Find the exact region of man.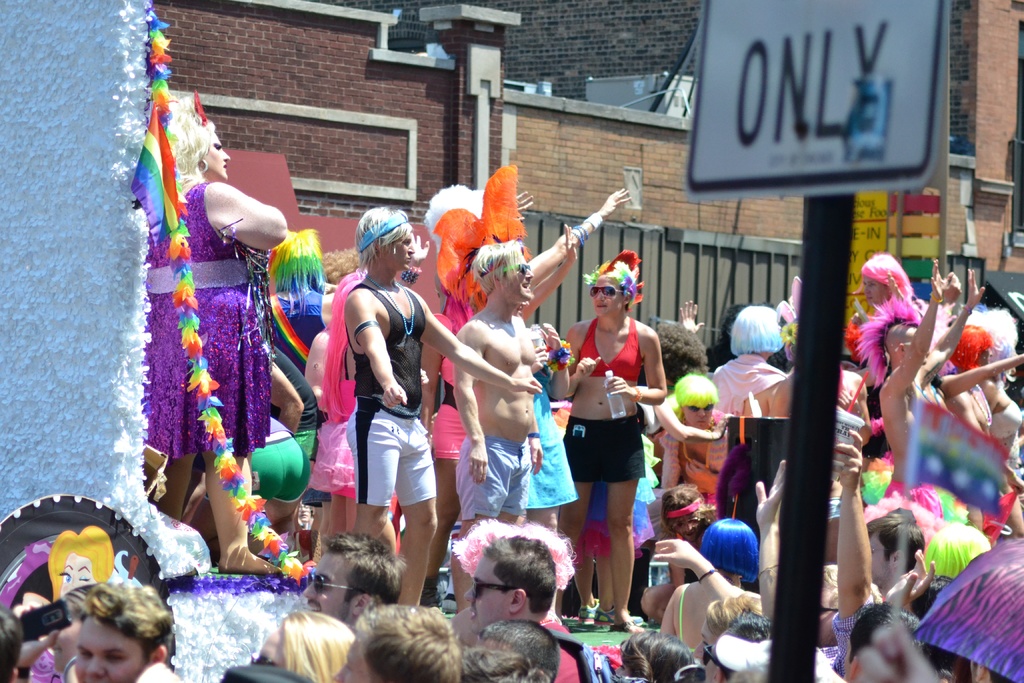
Exact region: l=300, t=529, r=412, b=637.
